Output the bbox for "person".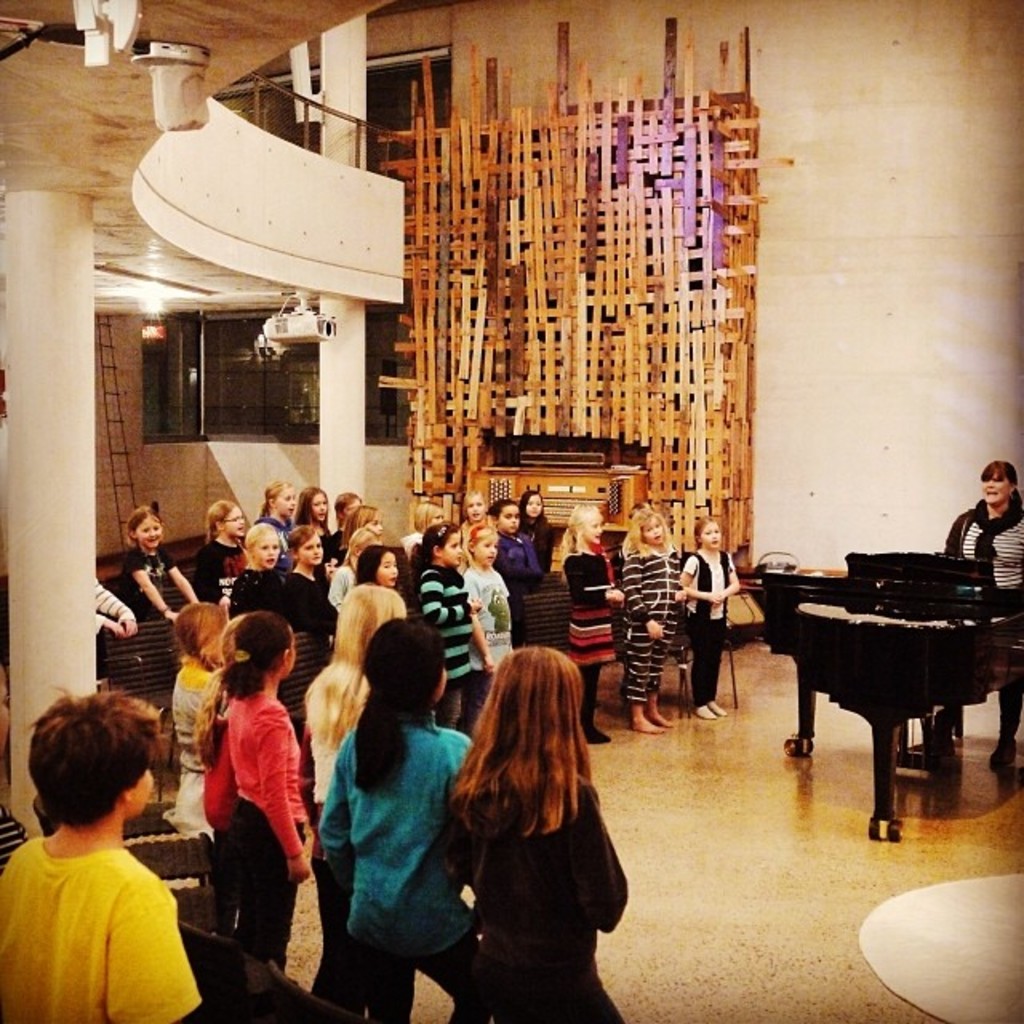
BBox(605, 502, 685, 733).
